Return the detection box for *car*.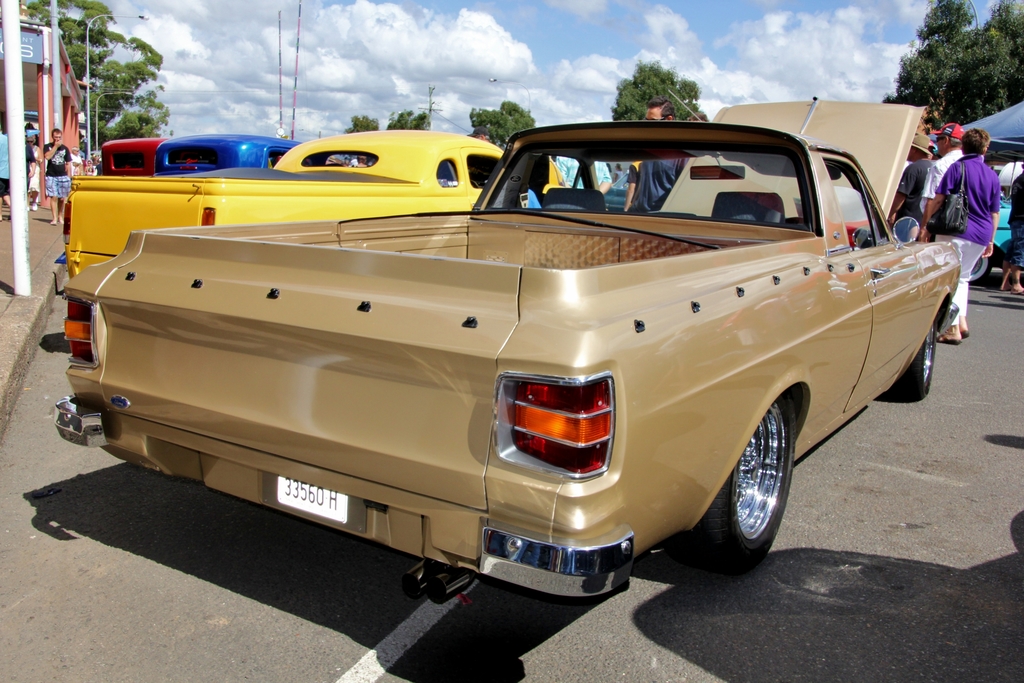
47:90:957:595.
